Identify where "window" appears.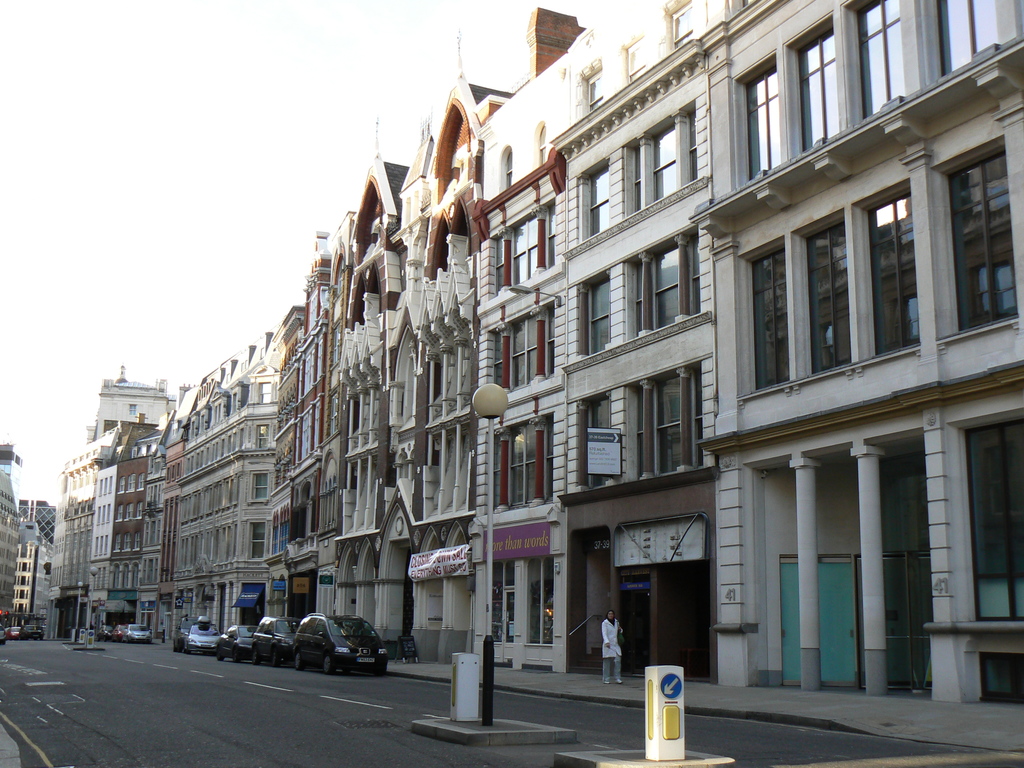
Appears at <region>492, 211, 553, 282</region>.
